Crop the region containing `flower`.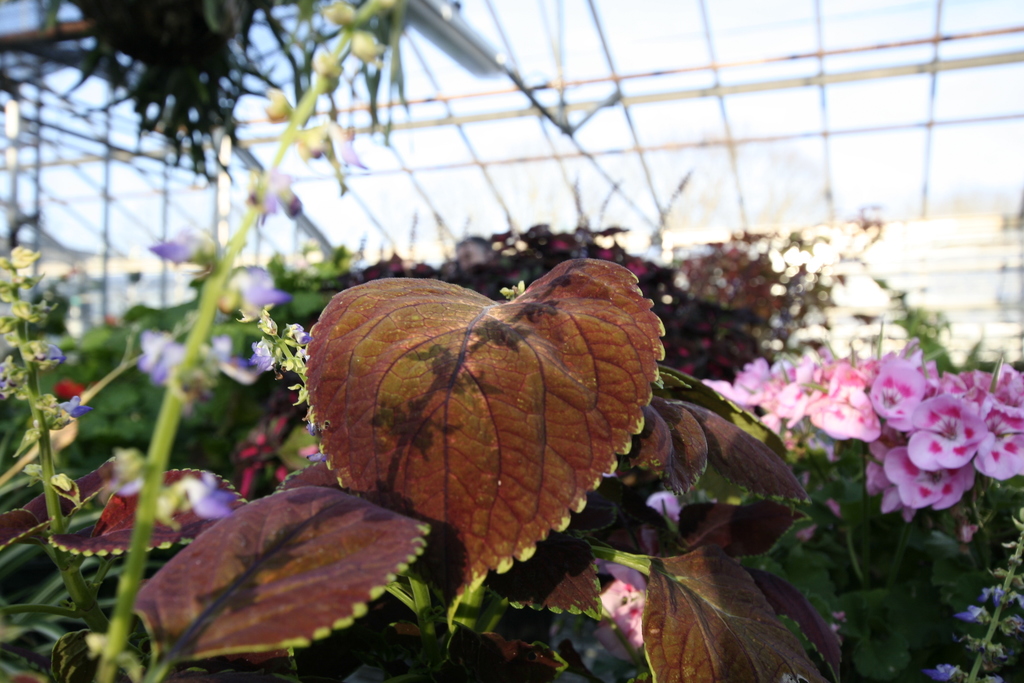
Crop region: 248/340/276/370.
